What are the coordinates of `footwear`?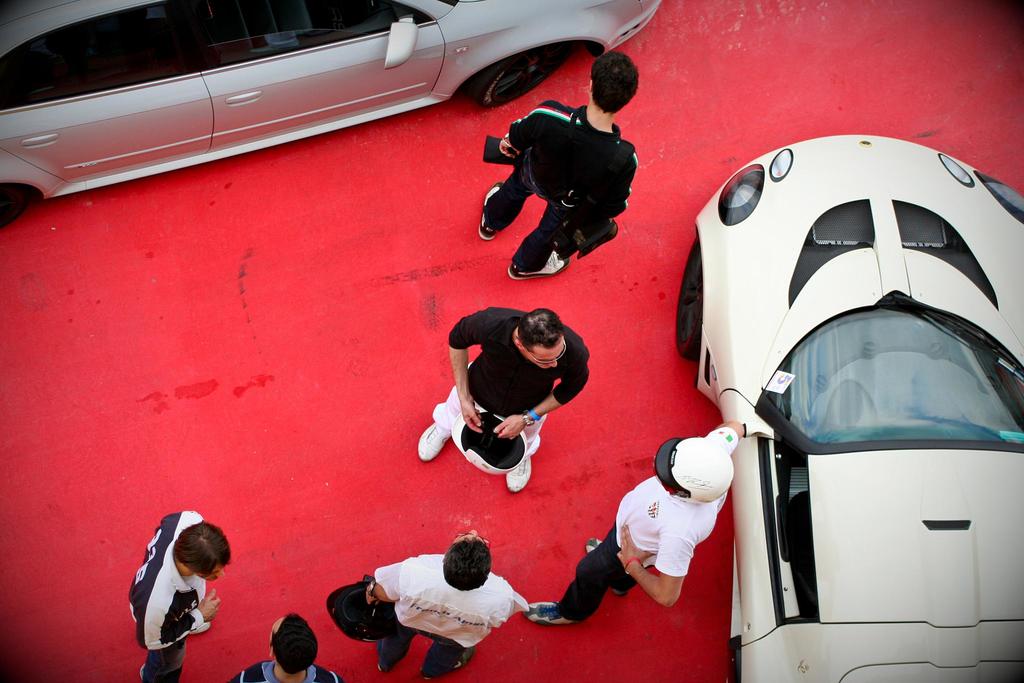
detection(505, 251, 570, 280).
